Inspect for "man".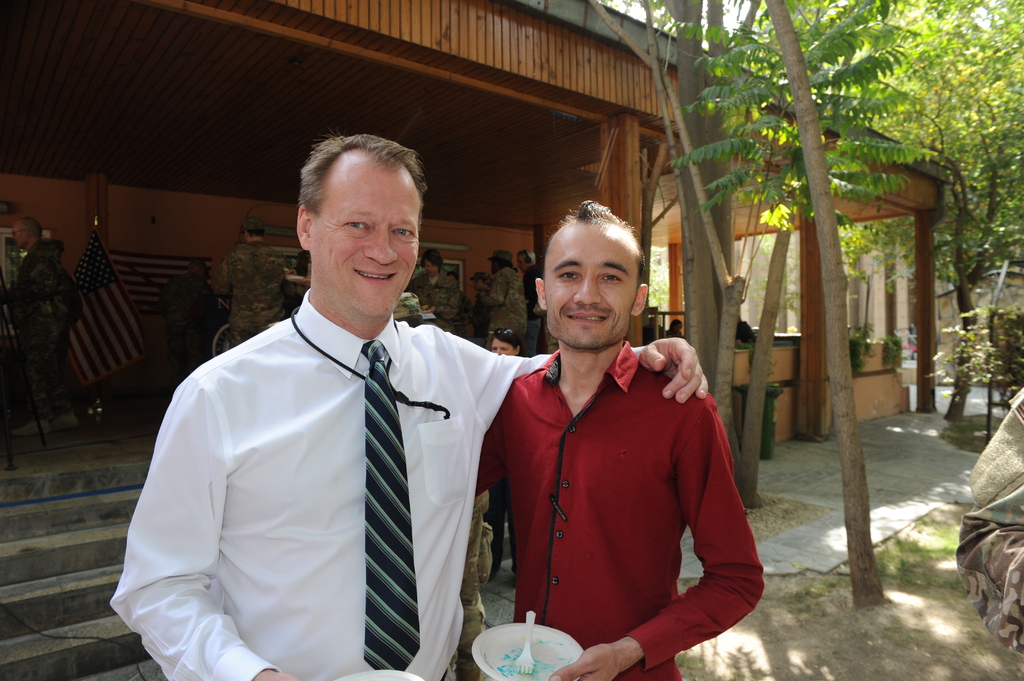
Inspection: select_region(513, 246, 547, 359).
